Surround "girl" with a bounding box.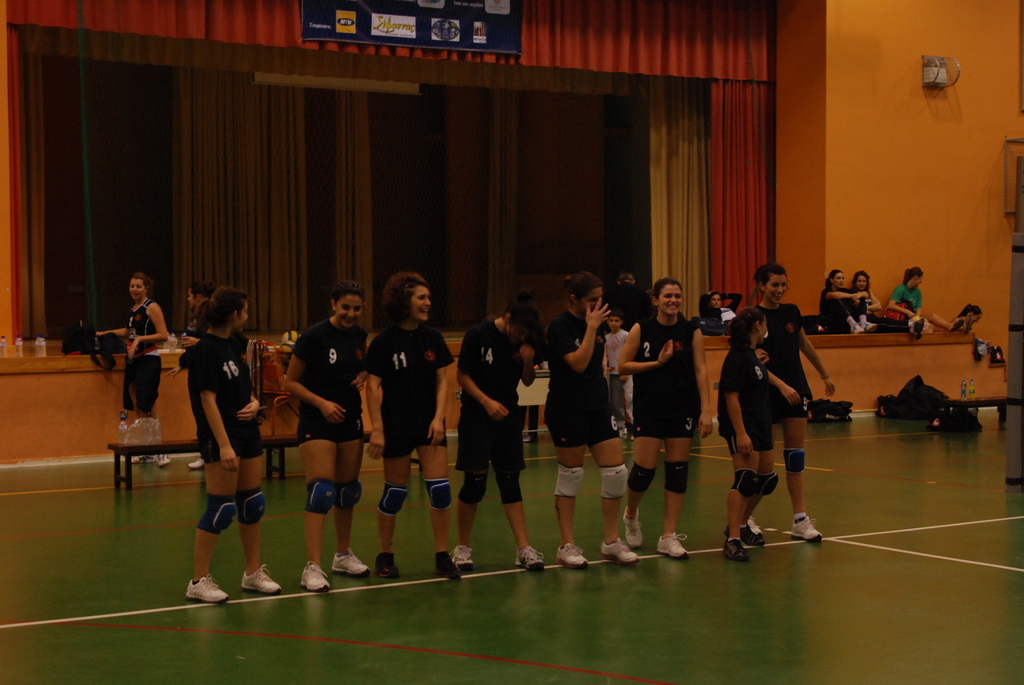
<region>814, 263, 875, 338</region>.
